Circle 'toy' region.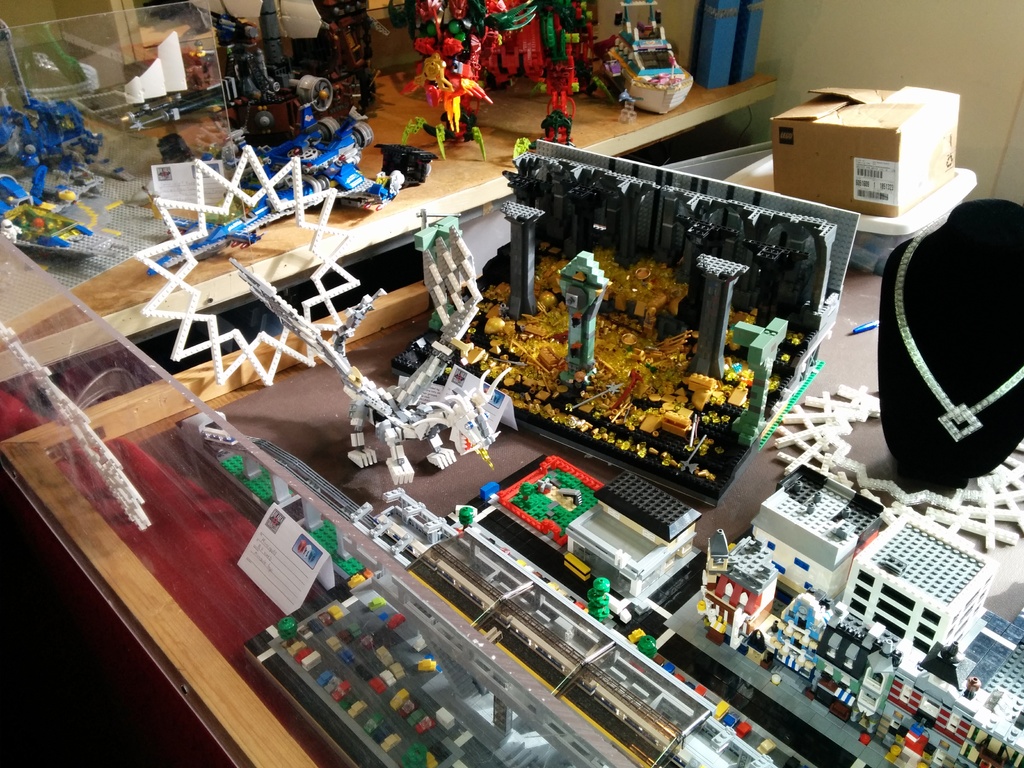
Region: [x1=583, y1=0, x2=691, y2=121].
